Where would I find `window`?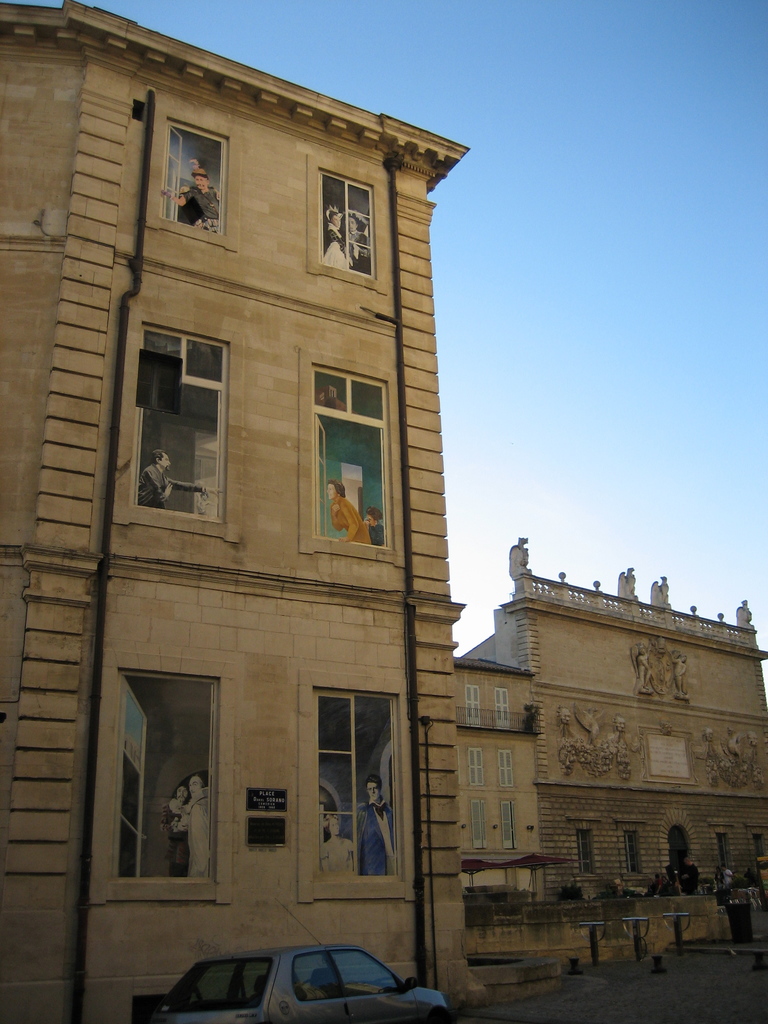
At (x1=492, y1=688, x2=516, y2=733).
